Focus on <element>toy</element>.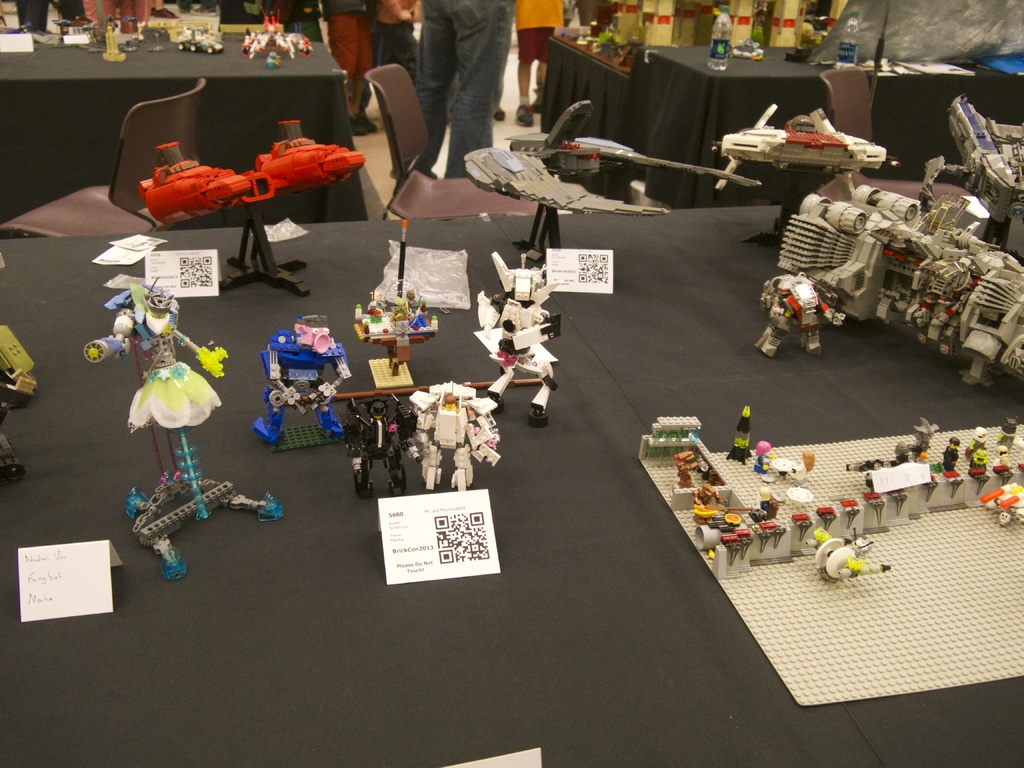
Focused at detection(460, 97, 758, 216).
